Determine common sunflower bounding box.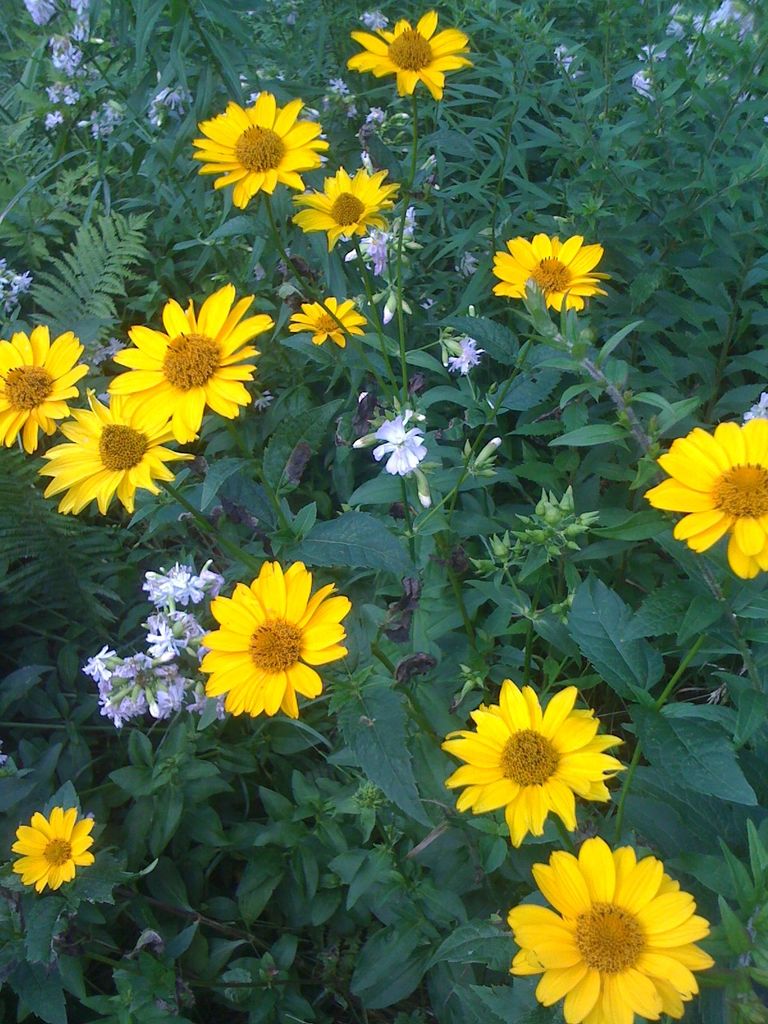
Determined: Rect(12, 804, 94, 888).
